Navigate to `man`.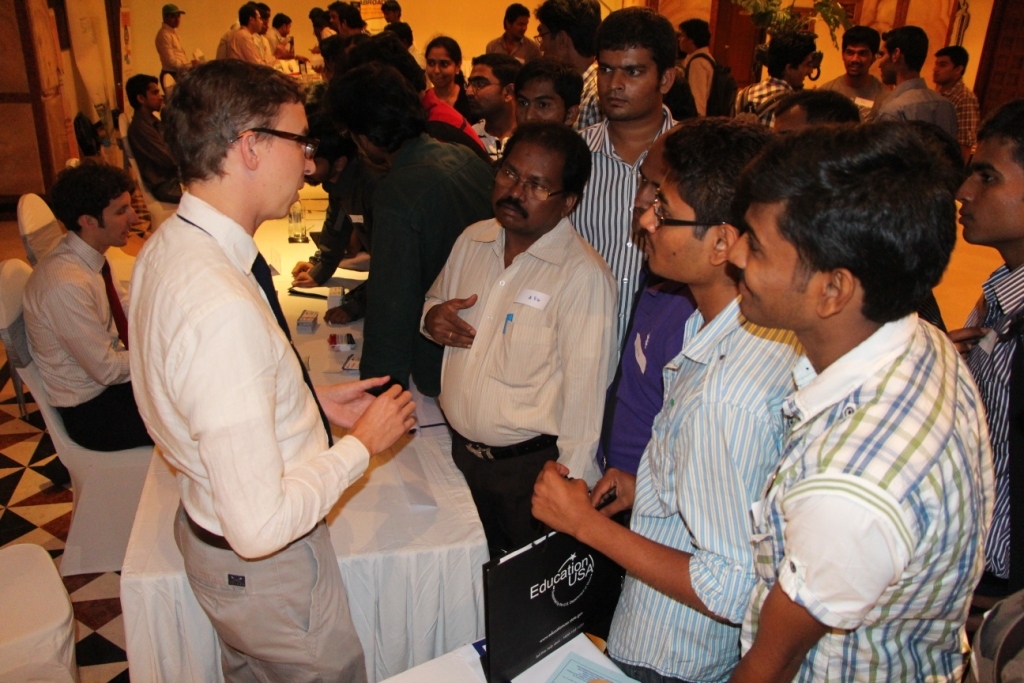
Navigation target: Rect(572, 10, 689, 383).
